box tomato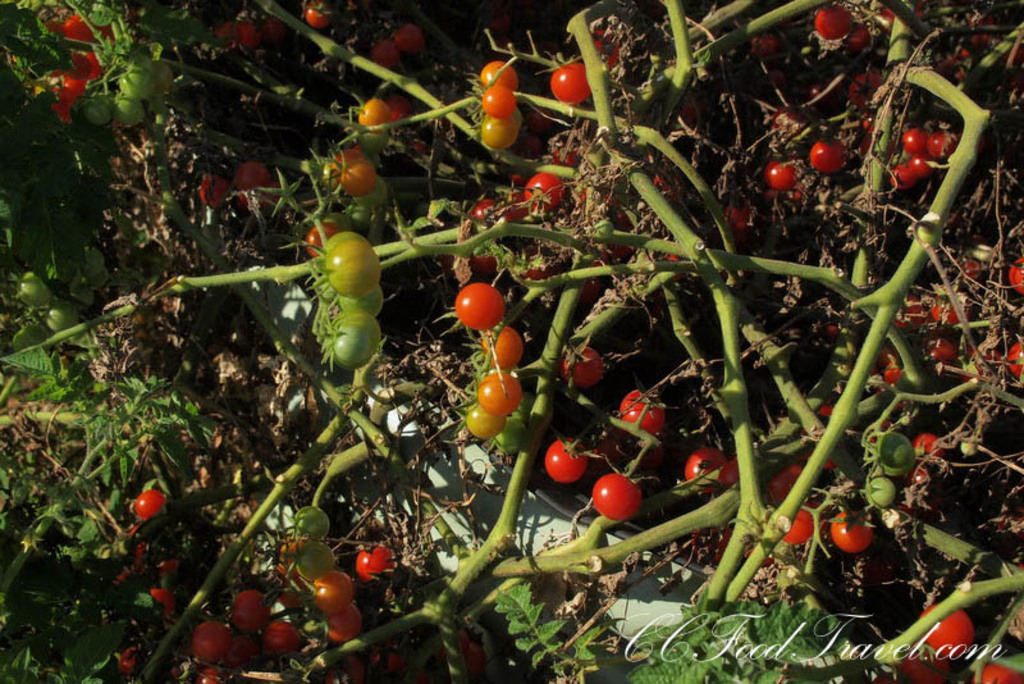
box(387, 28, 413, 54)
